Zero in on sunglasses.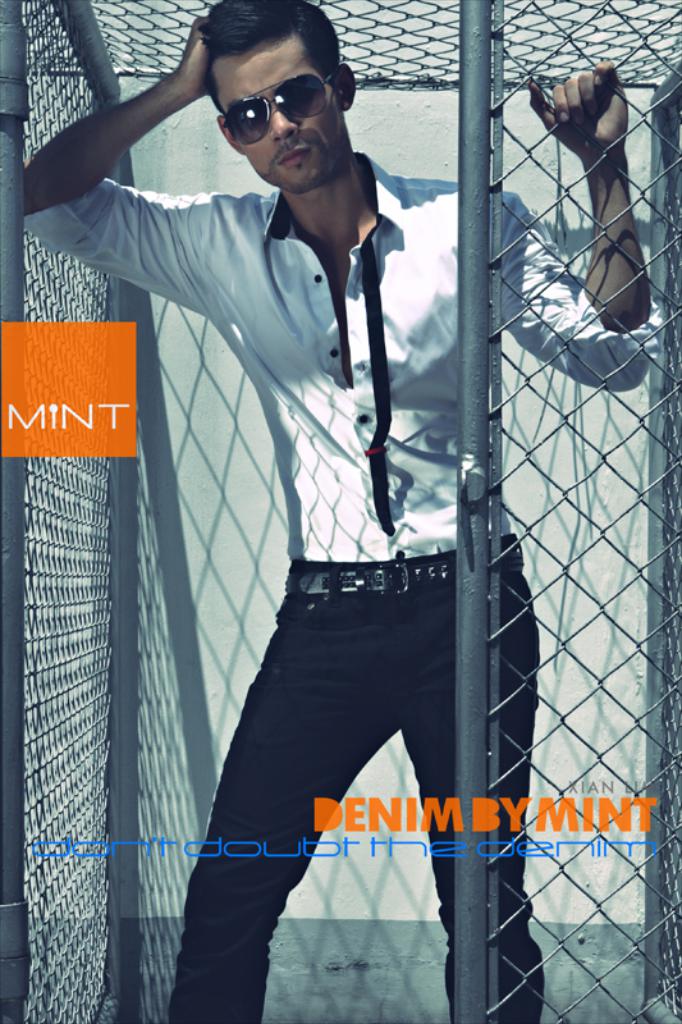
Zeroed in: bbox=(224, 73, 326, 146).
